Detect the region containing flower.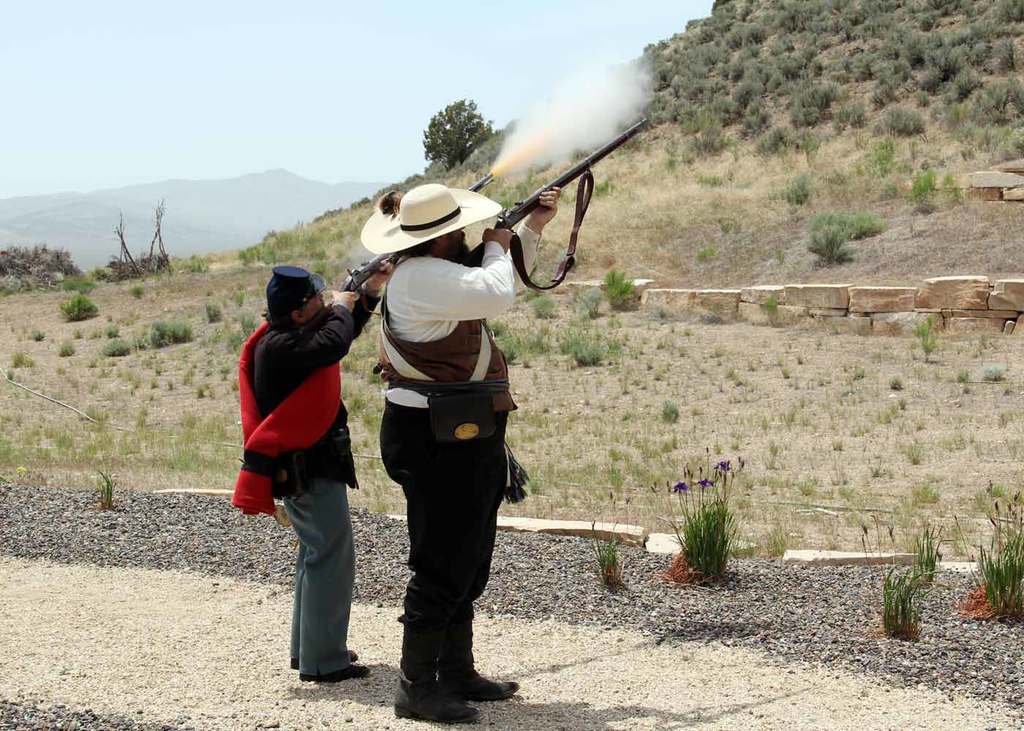
[left=983, top=481, right=993, bottom=494].
